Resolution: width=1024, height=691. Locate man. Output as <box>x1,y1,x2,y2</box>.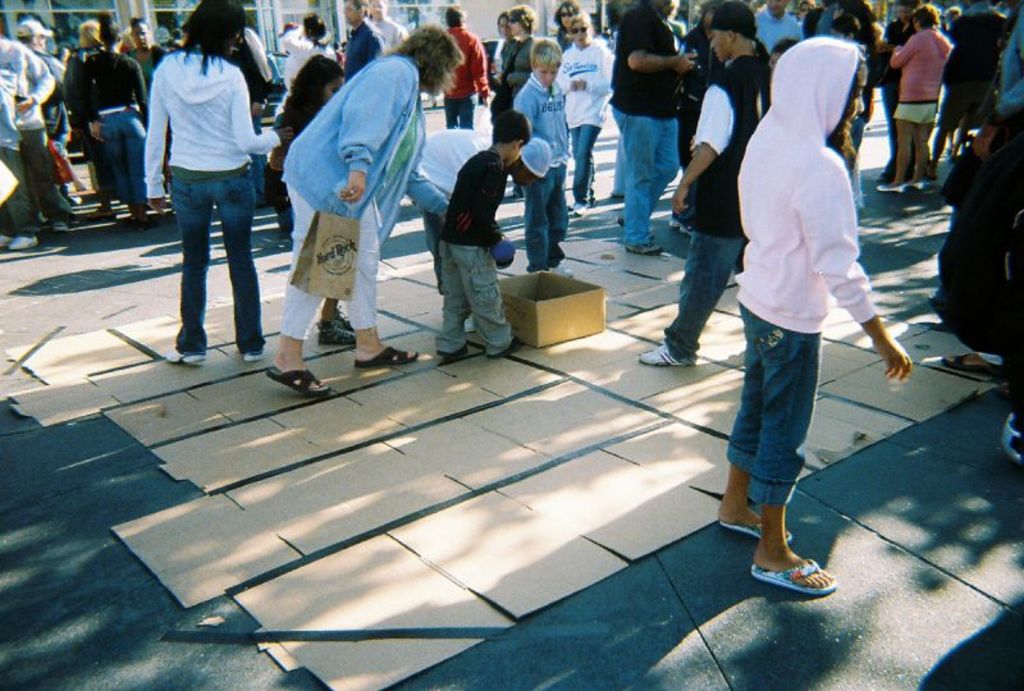
<box>608,0,703,247</box>.
